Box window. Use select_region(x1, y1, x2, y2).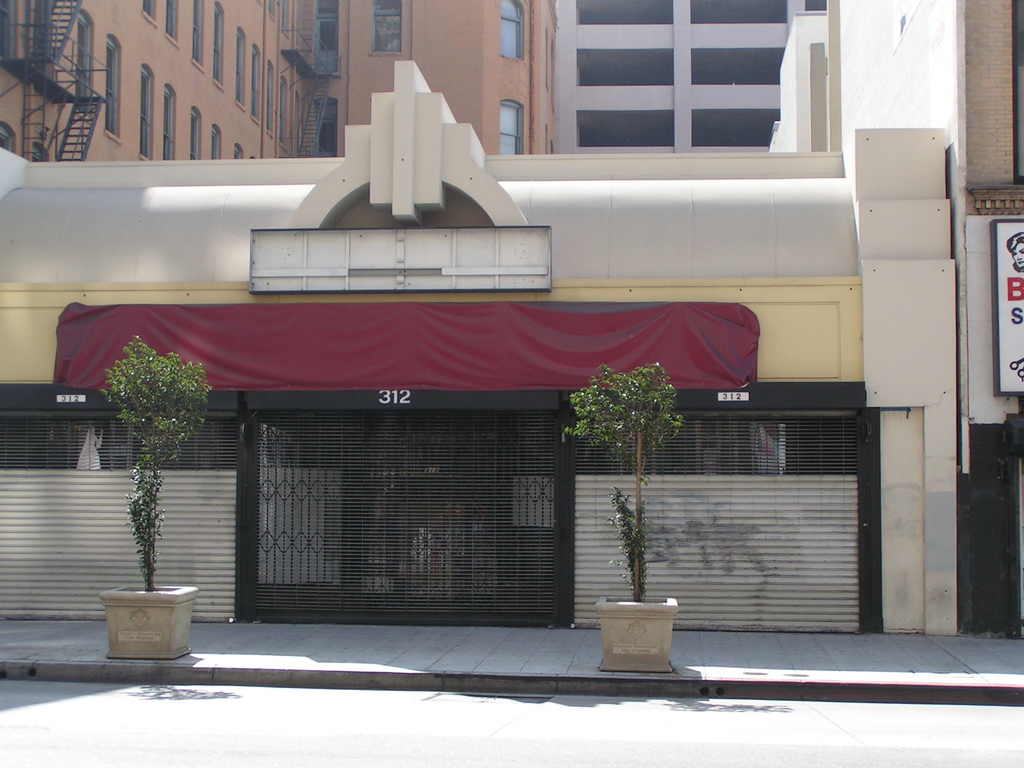
select_region(260, 61, 273, 132).
